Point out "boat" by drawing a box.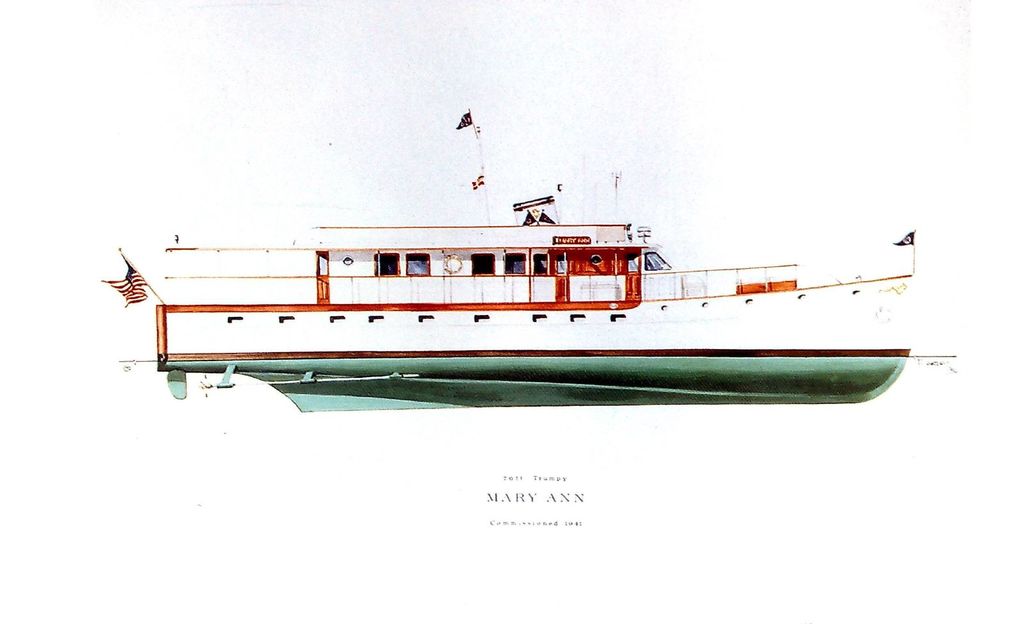
[x1=99, y1=161, x2=959, y2=401].
